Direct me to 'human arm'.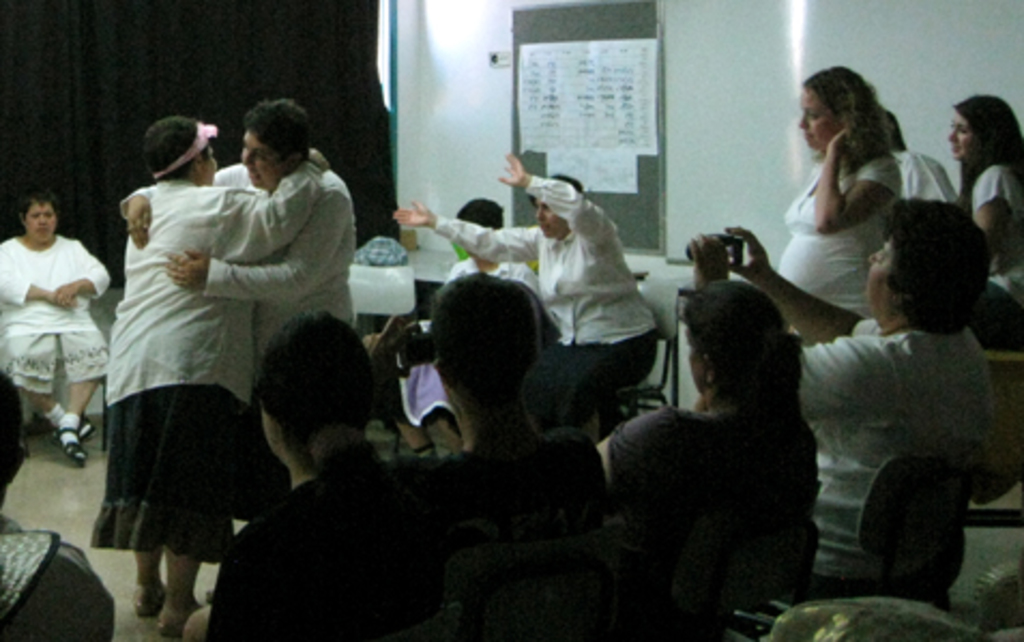
Direction: left=494, top=148, right=601, bottom=249.
